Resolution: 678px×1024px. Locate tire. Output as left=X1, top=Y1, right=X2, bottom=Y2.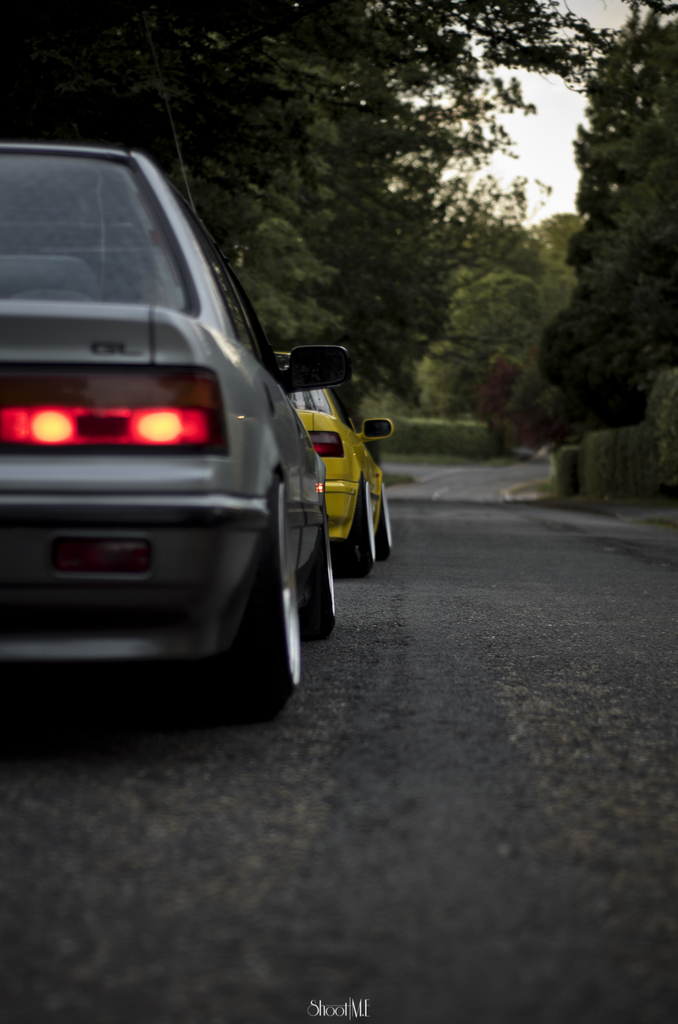
left=342, top=477, right=372, bottom=579.
